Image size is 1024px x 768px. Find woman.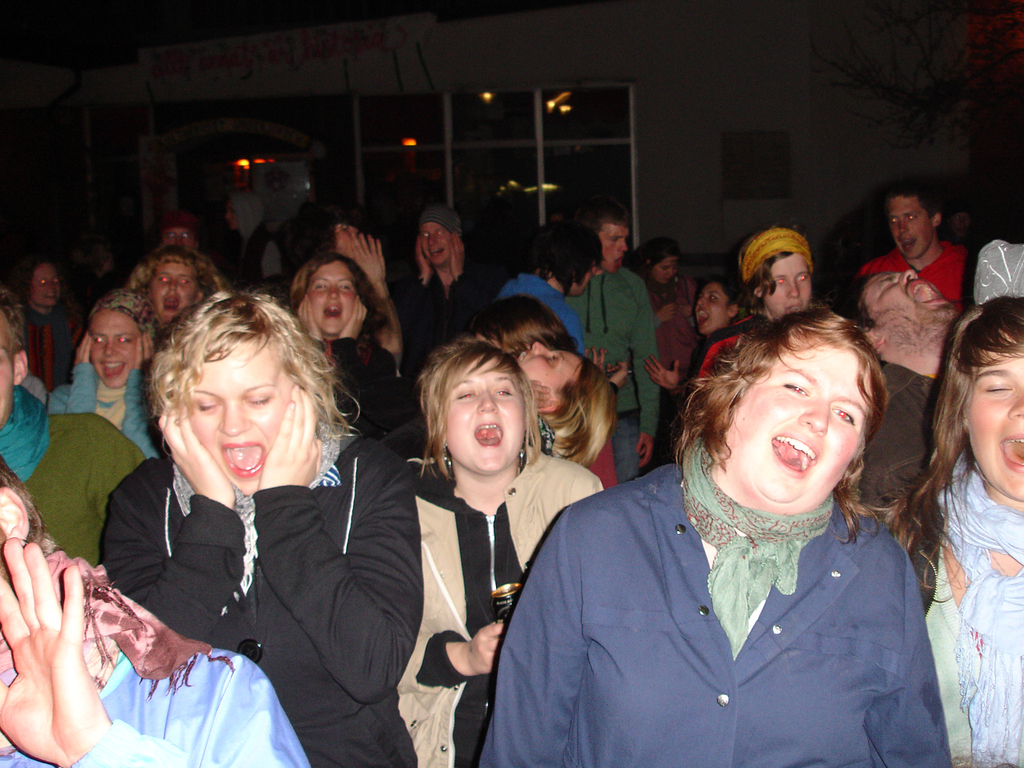
box=[645, 281, 743, 461].
